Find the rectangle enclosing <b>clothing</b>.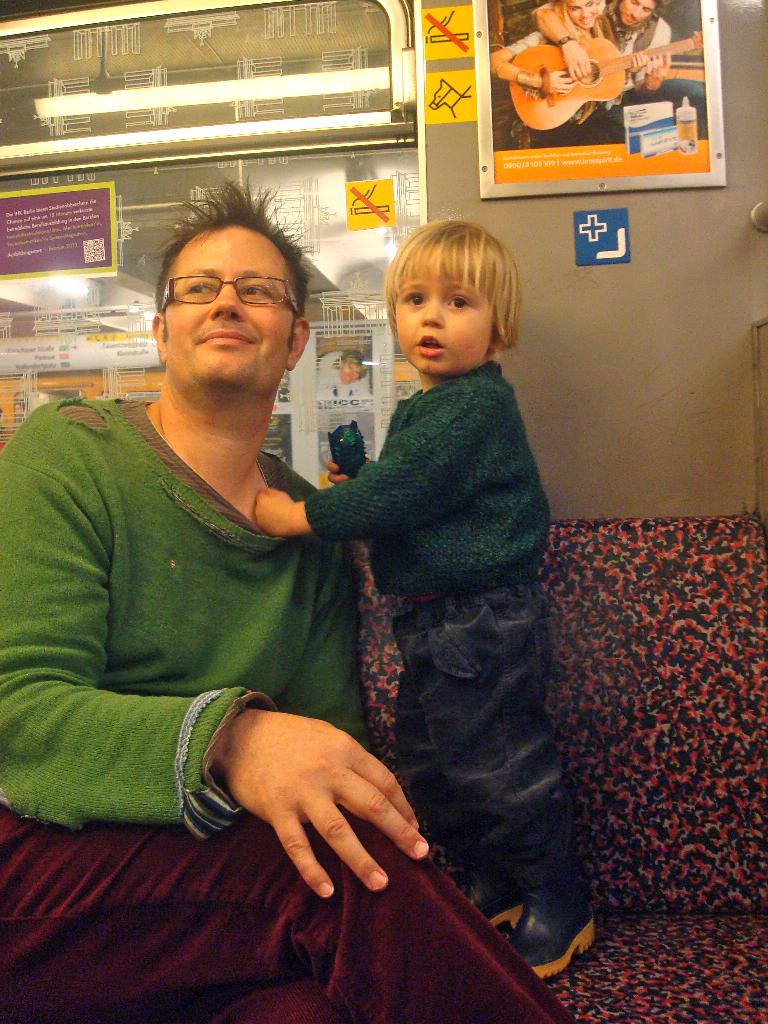
497:31:637:150.
